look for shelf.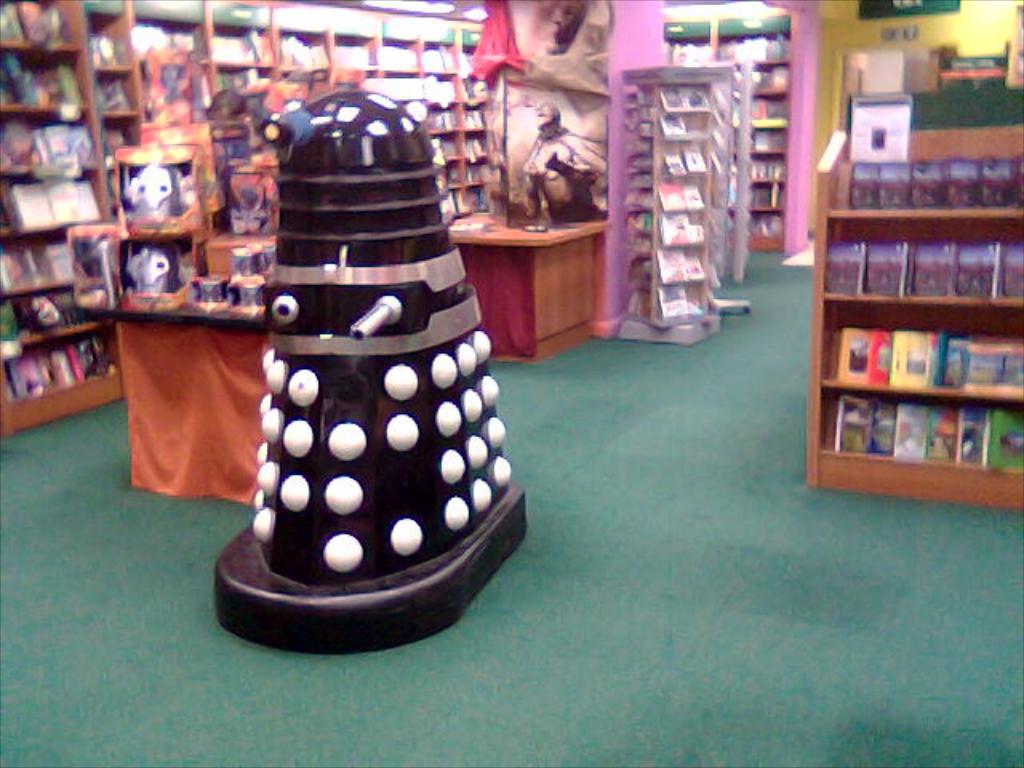
Found: {"x1": 0, "y1": 214, "x2": 83, "y2": 299}.
